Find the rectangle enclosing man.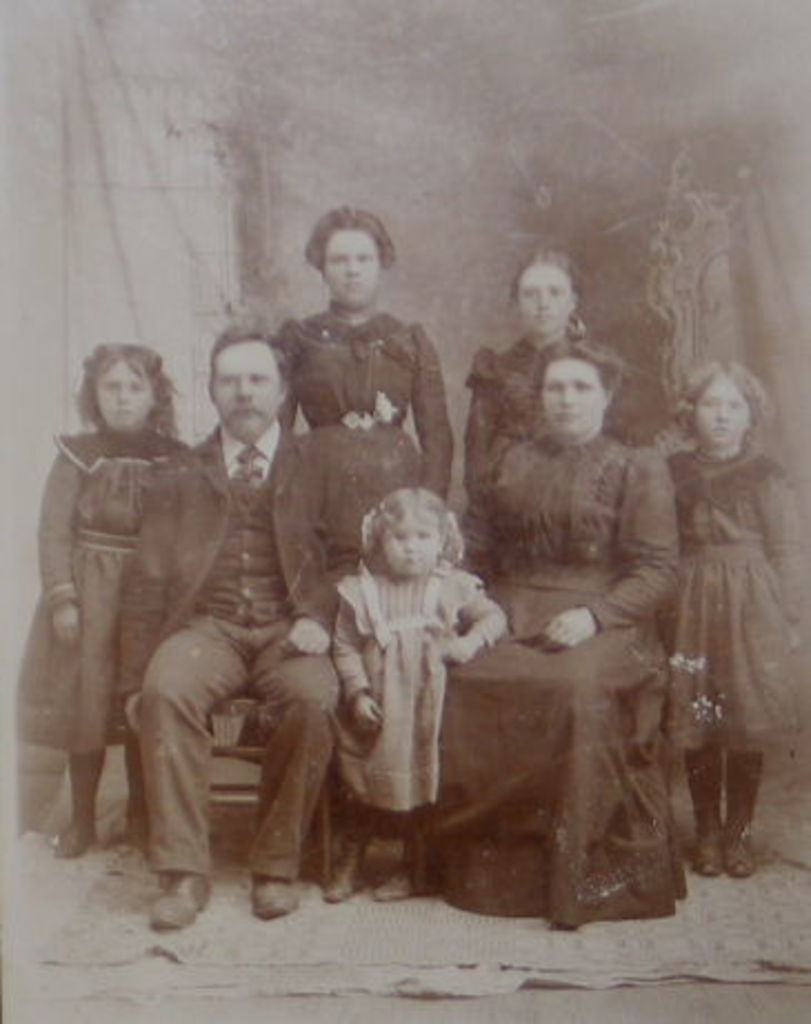
locate(109, 342, 349, 911).
